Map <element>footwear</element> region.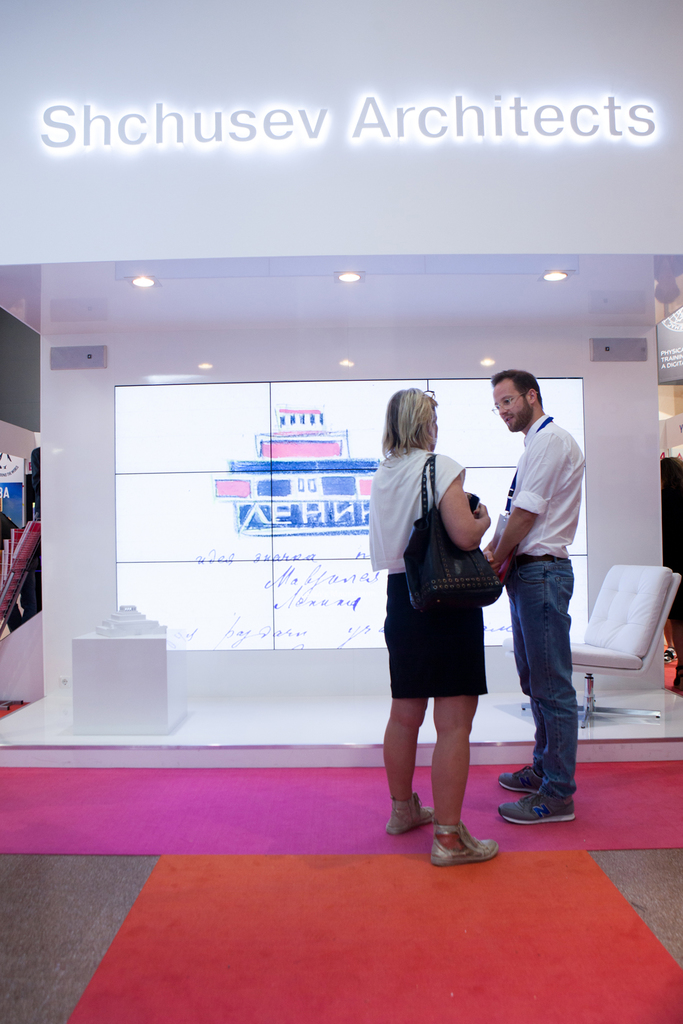
Mapped to crop(383, 791, 436, 835).
